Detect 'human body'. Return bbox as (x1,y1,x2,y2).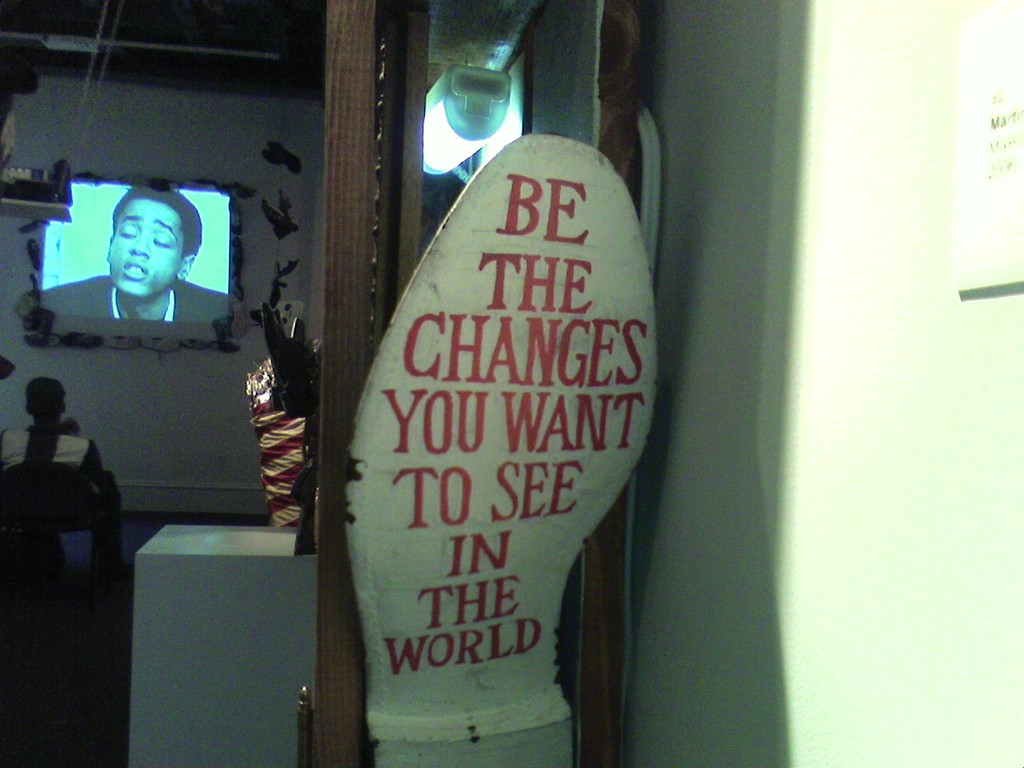
(41,184,230,333).
